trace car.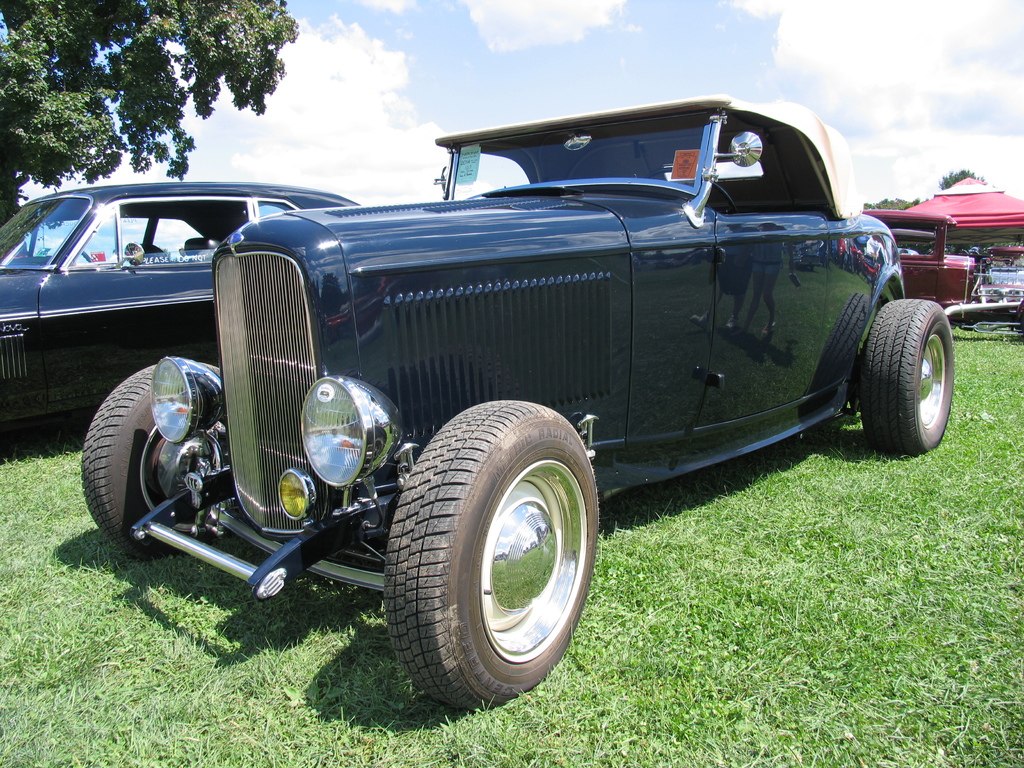
Traced to 866,205,1023,326.
